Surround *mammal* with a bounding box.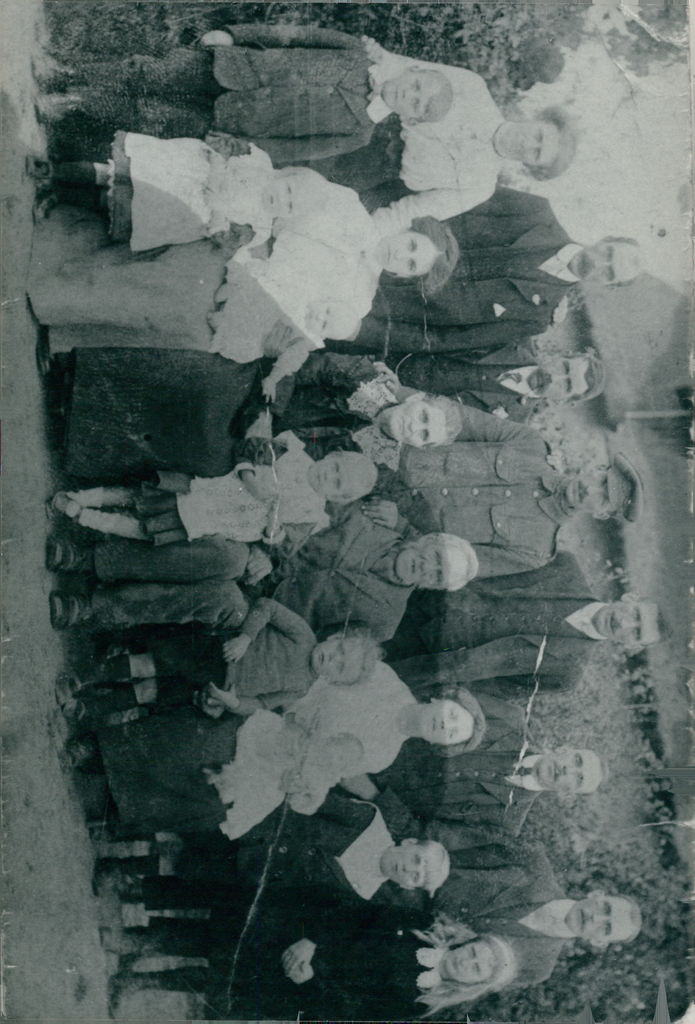
BBox(105, 893, 515, 1023).
